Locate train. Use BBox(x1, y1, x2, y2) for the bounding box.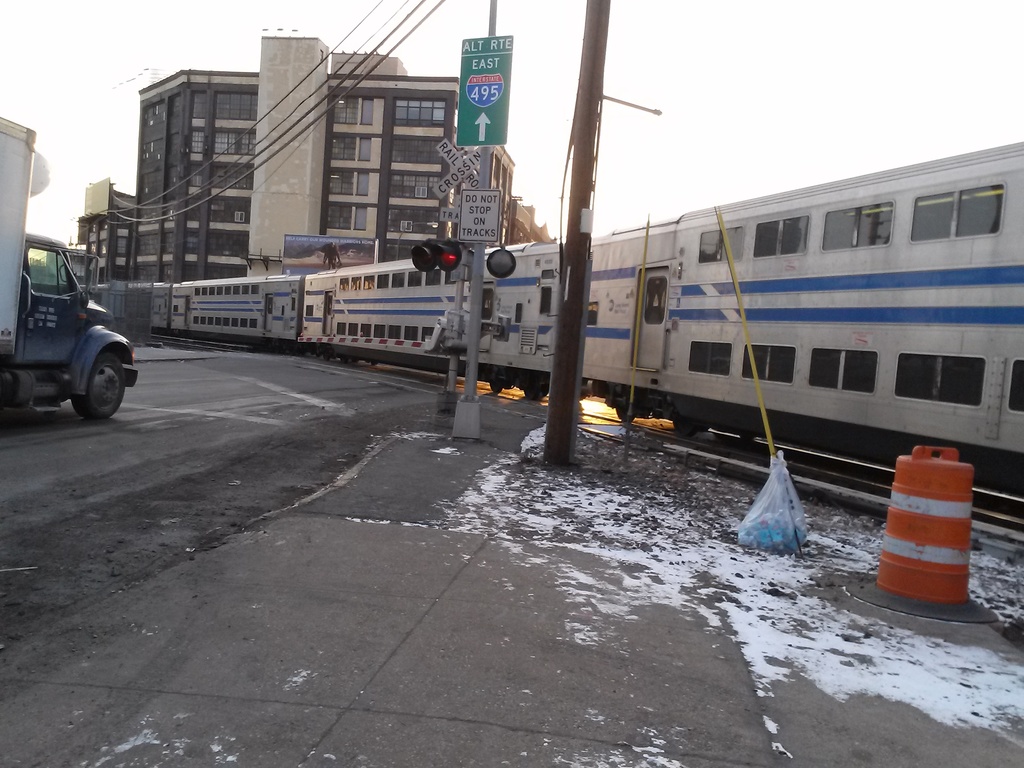
BBox(100, 144, 1023, 500).
